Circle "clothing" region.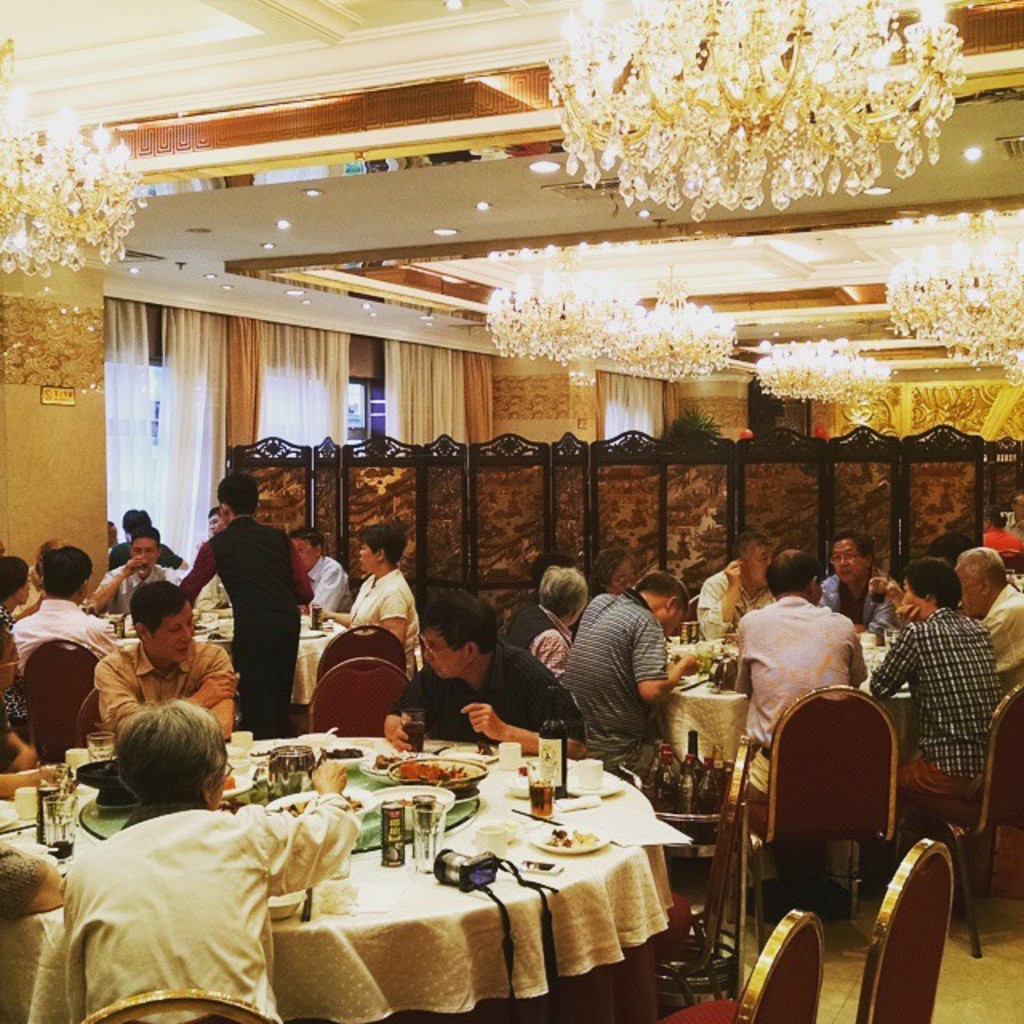
Region: bbox(0, 842, 51, 920).
